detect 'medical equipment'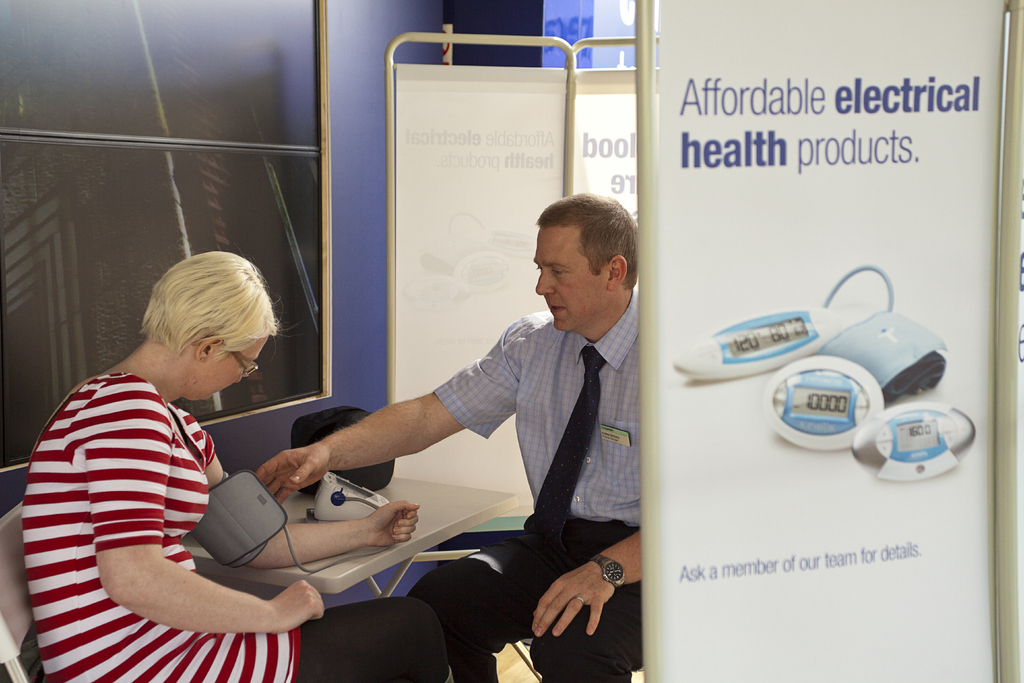
[673,263,972,482]
